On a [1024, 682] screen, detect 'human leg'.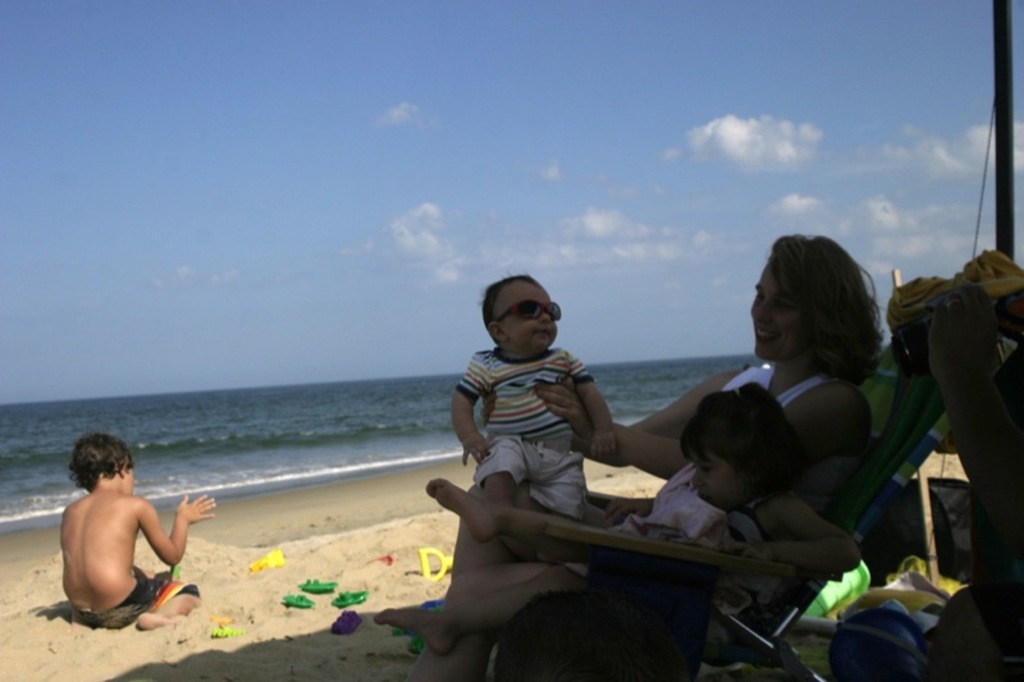
box=[404, 572, 544, 681].
